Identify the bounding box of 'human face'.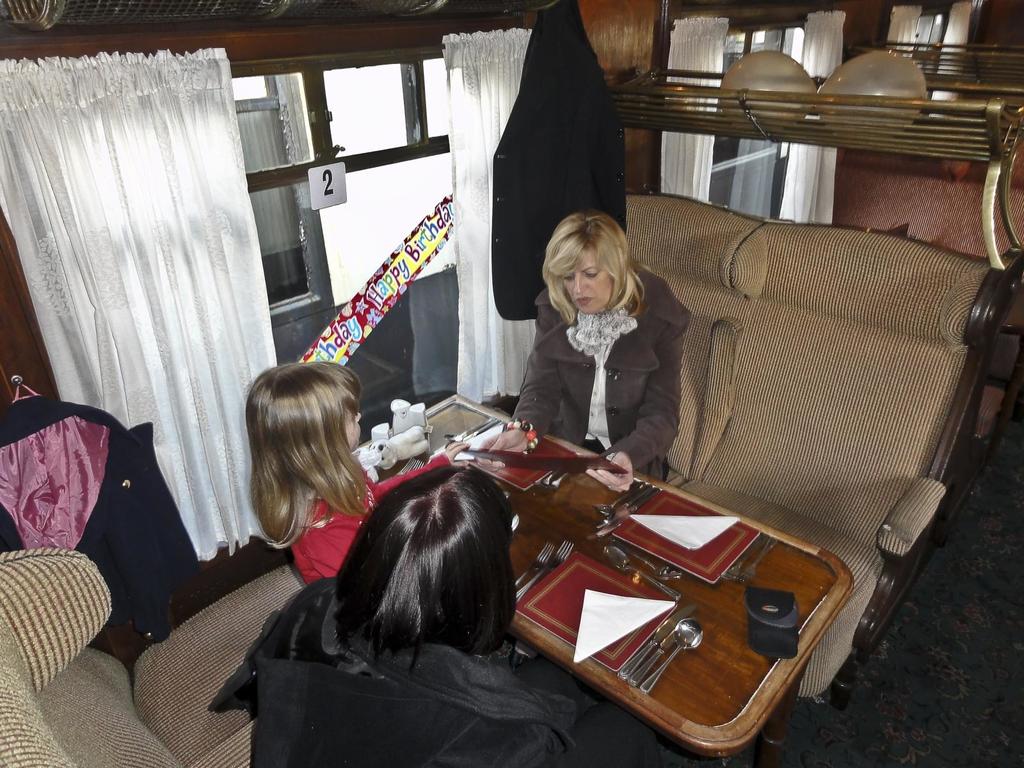
box(559, 256, 610, 314).
